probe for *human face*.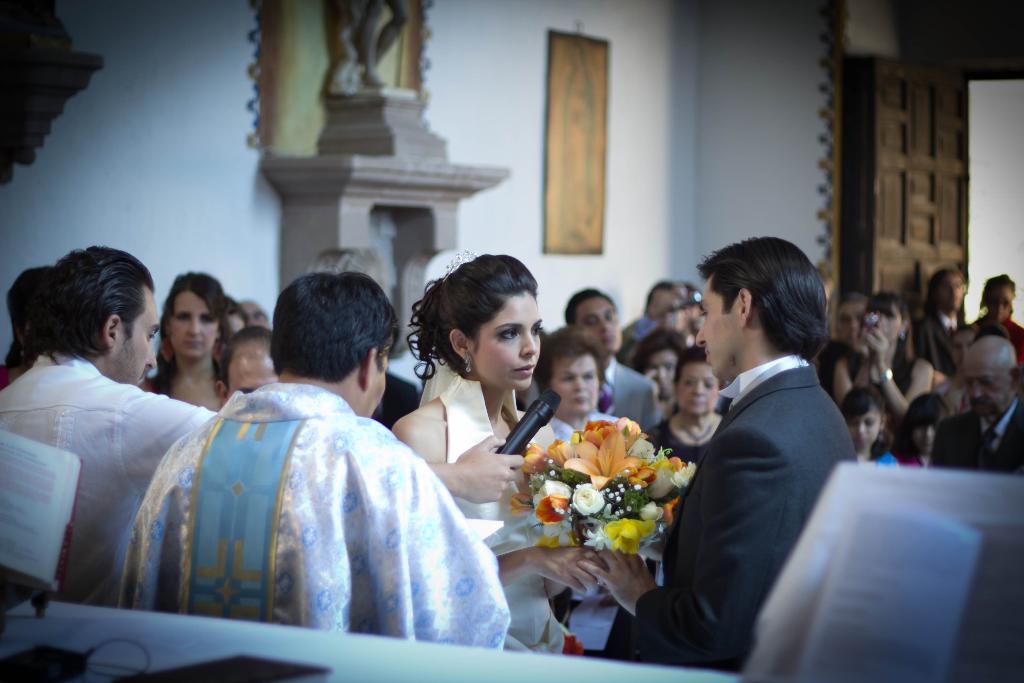
Probe result: <box>552,359,600,415</box>.
